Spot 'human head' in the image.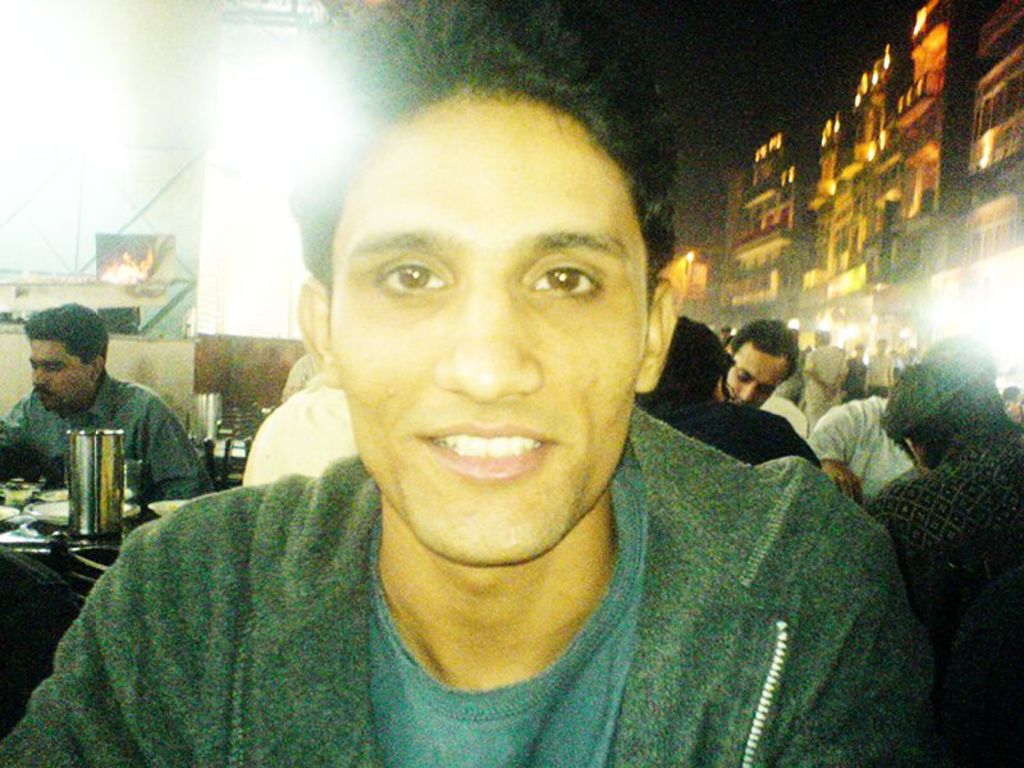
'human head' found at [724, 317, 799, 413].
